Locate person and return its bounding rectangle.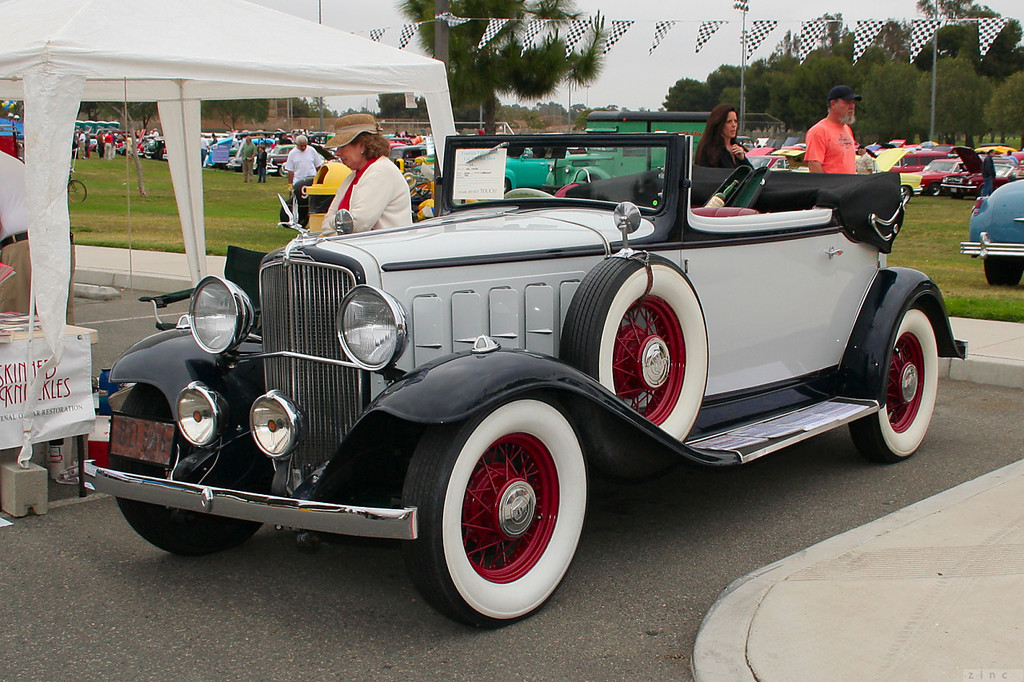
[x1=0, y1=146, x2=78, y2=322].
